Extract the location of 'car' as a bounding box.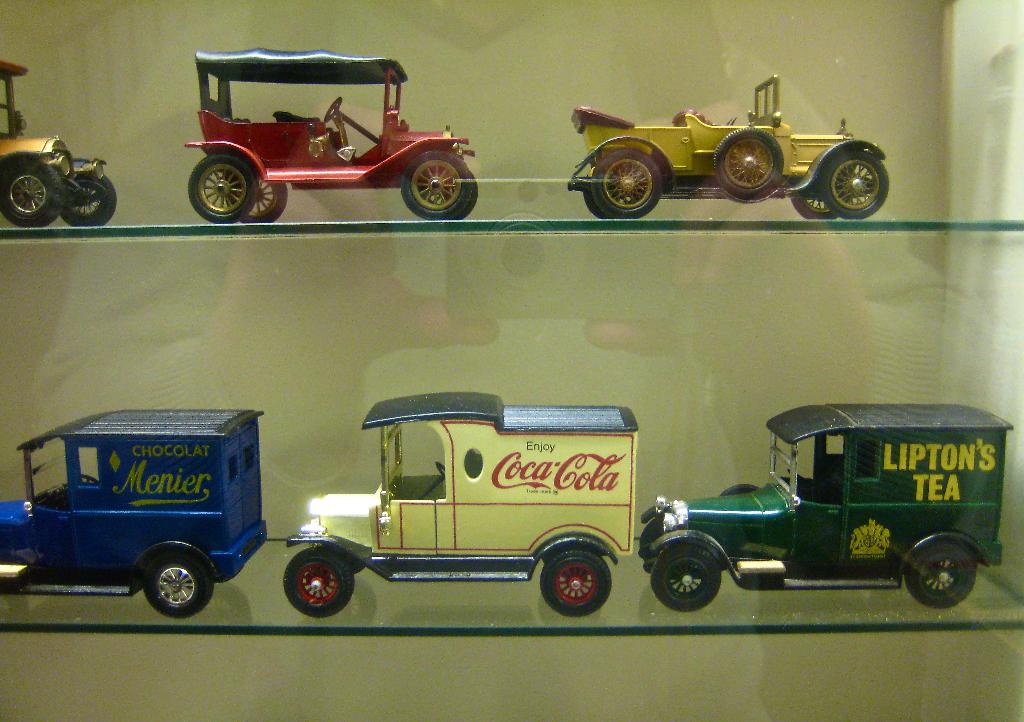
locate(0, 59, 117, 228).
